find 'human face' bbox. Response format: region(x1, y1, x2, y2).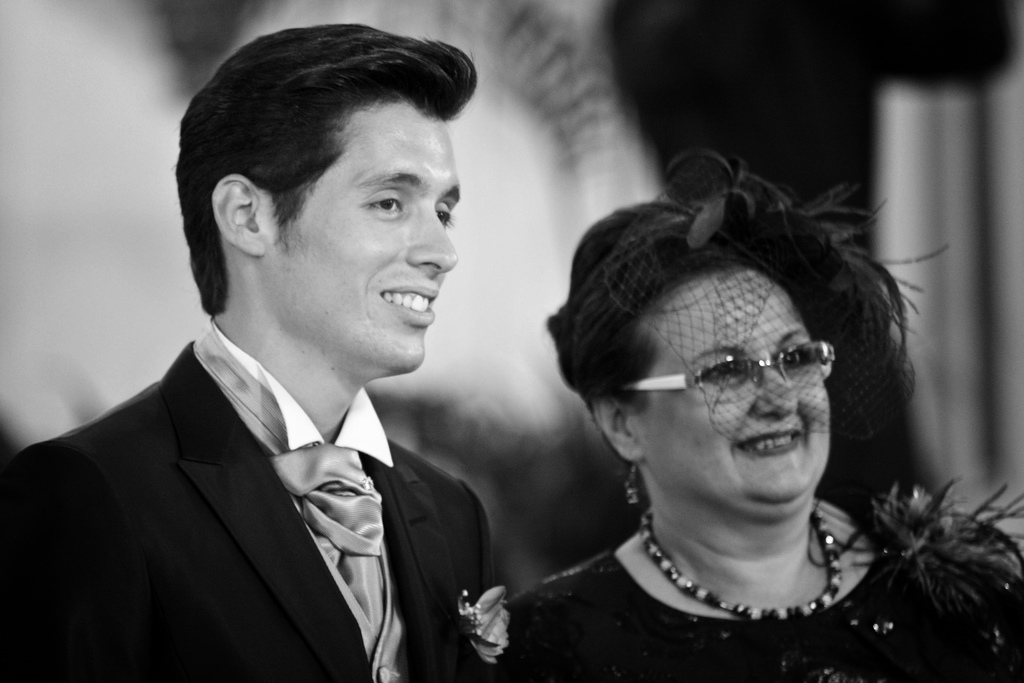
region(269, 93, 458, 372).
